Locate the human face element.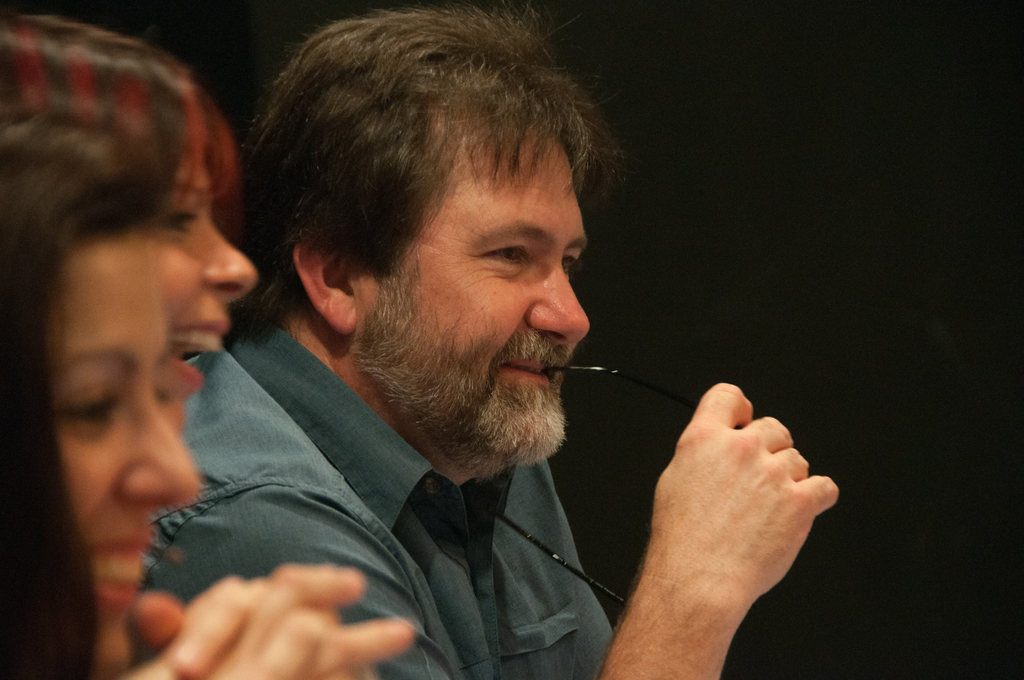
Element bbox: (45, 237, 215, 678).
